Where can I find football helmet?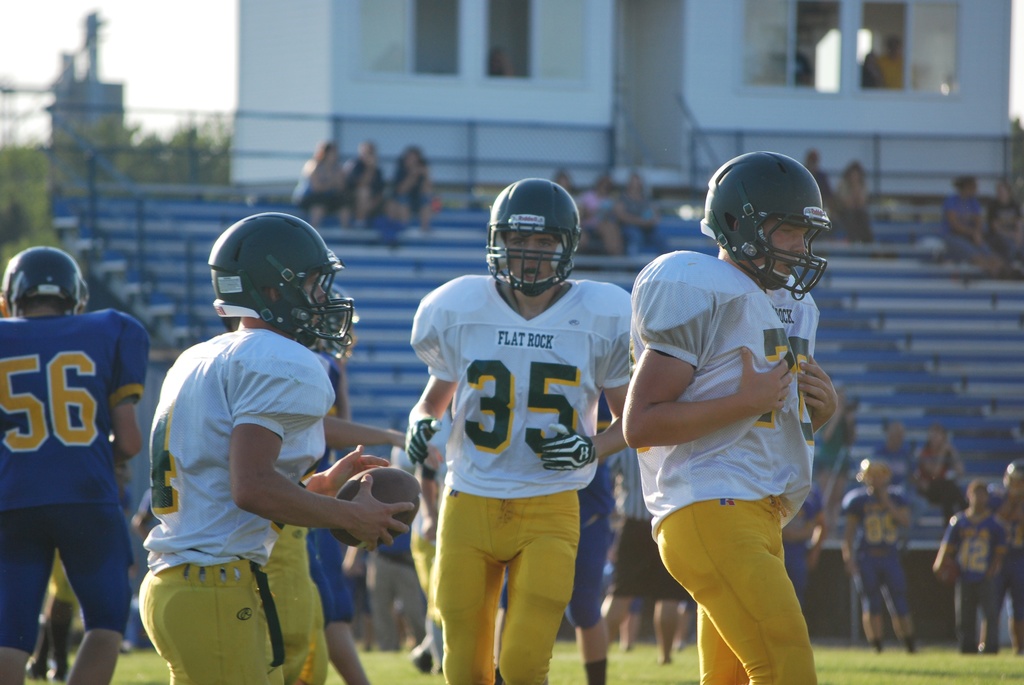
You can find it at <region>0, 245, 86, 316</region>.
